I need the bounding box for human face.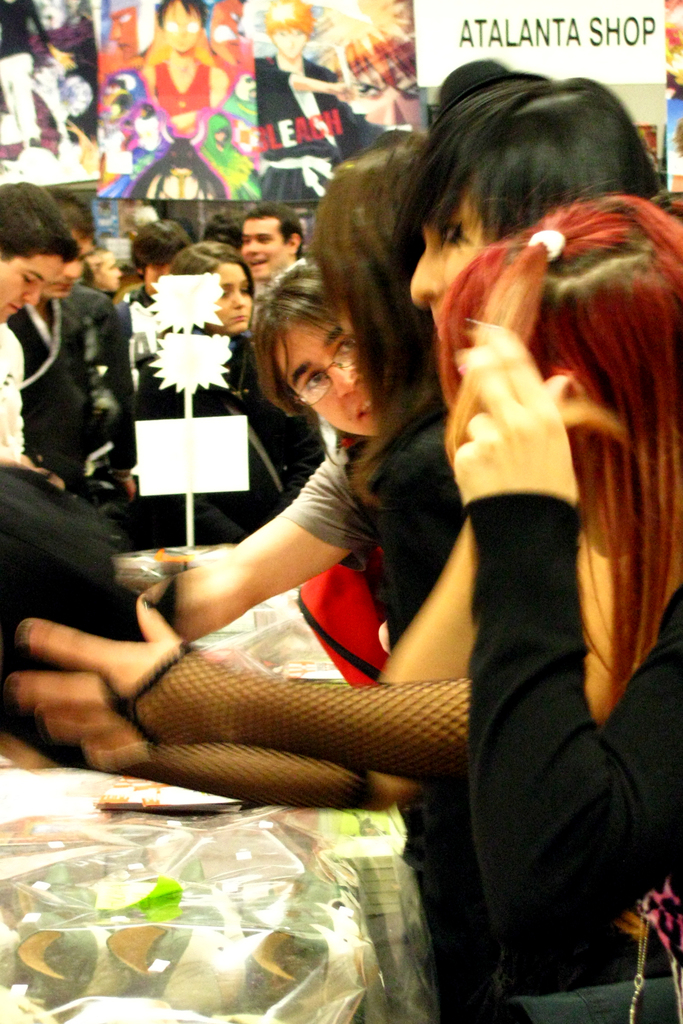
Here it is: pyautogui.locateOnScreen(267, 24, 309, 63).
